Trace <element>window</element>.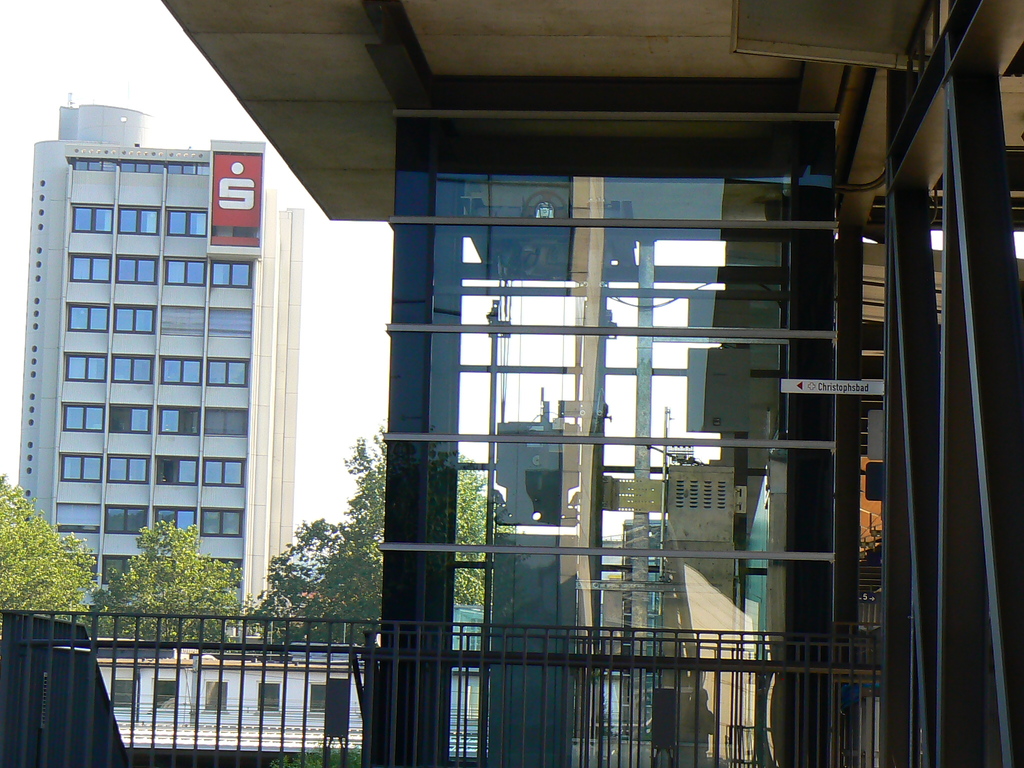
Traced to [168,257,206,287].
